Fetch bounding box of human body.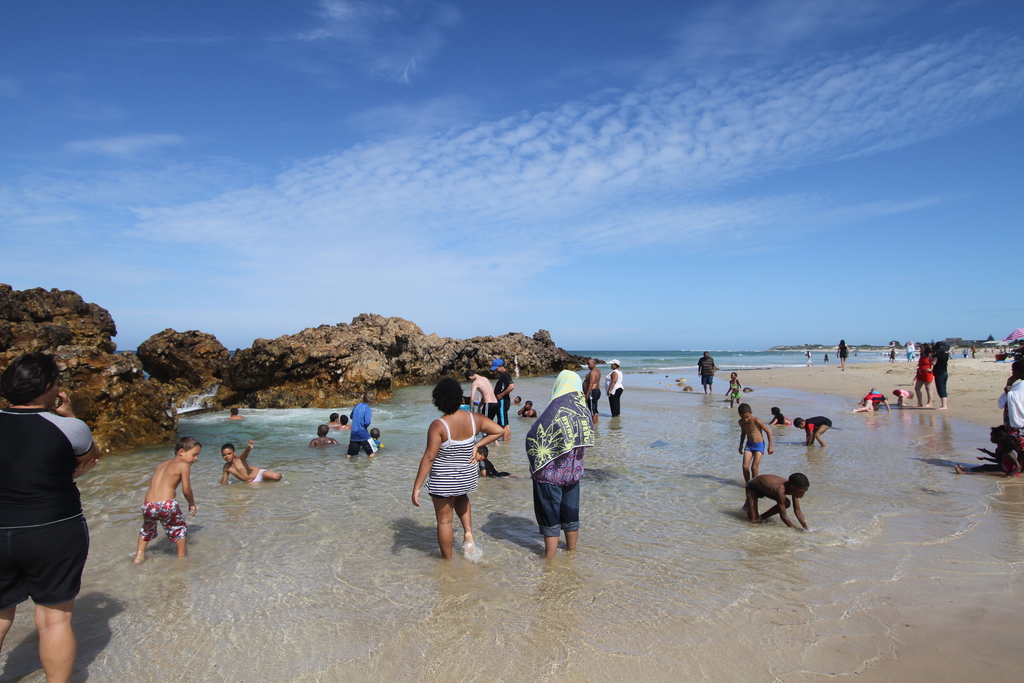
Bbox: (413, 382, 505, 579).
